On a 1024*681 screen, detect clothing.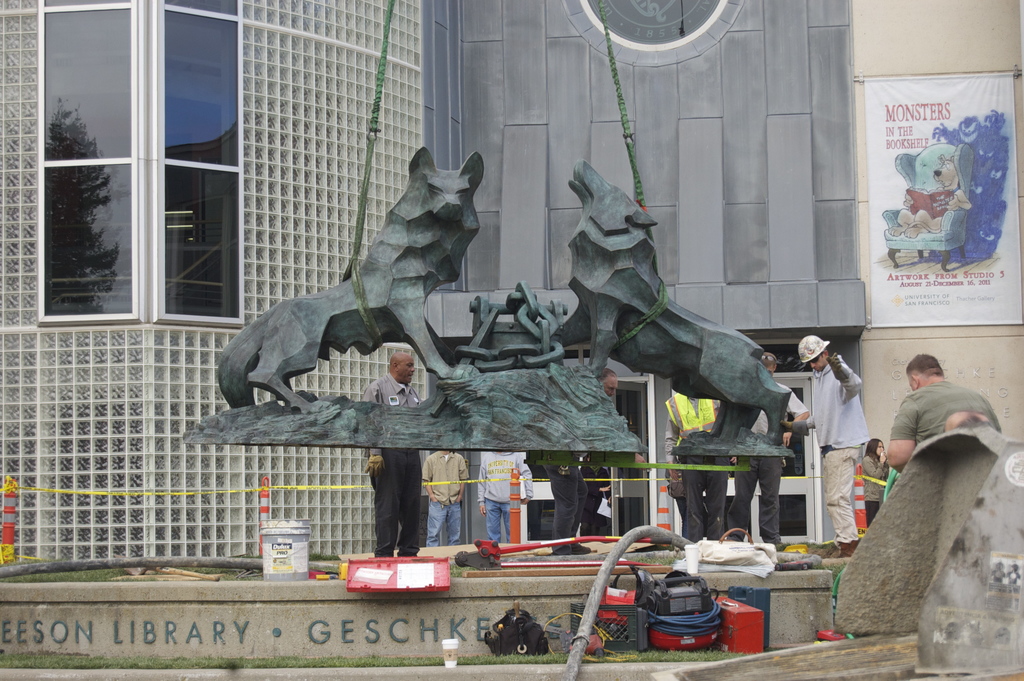
rect(657, 384, 725, 539).
